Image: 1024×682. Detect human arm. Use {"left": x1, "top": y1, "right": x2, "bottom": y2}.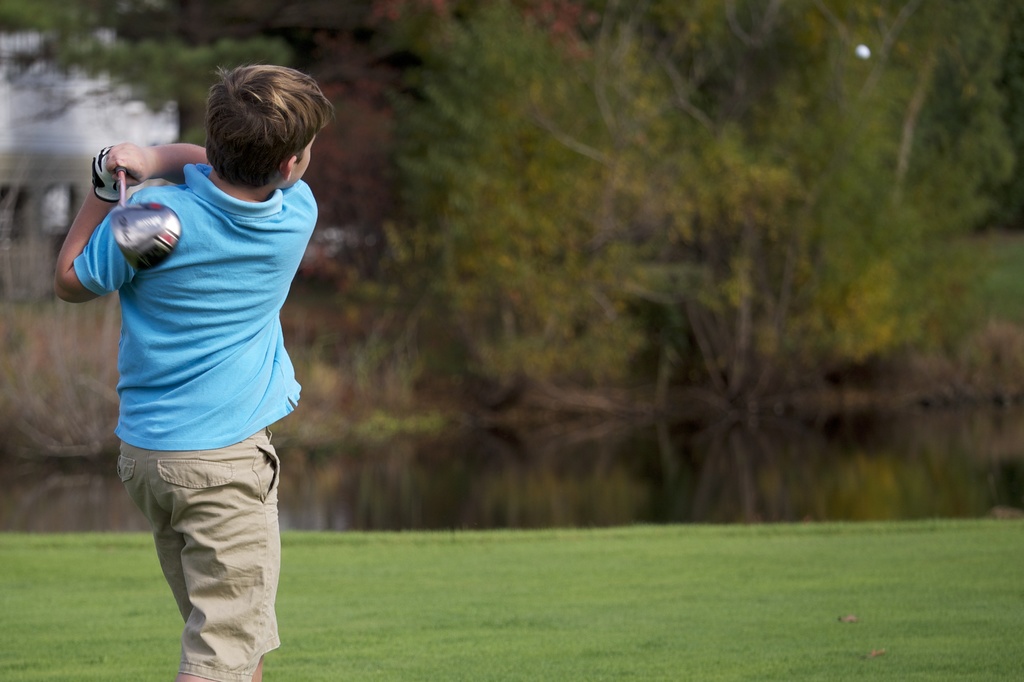
{"left": 99, "top": 136, "right": 211, "bottom": 186}.
